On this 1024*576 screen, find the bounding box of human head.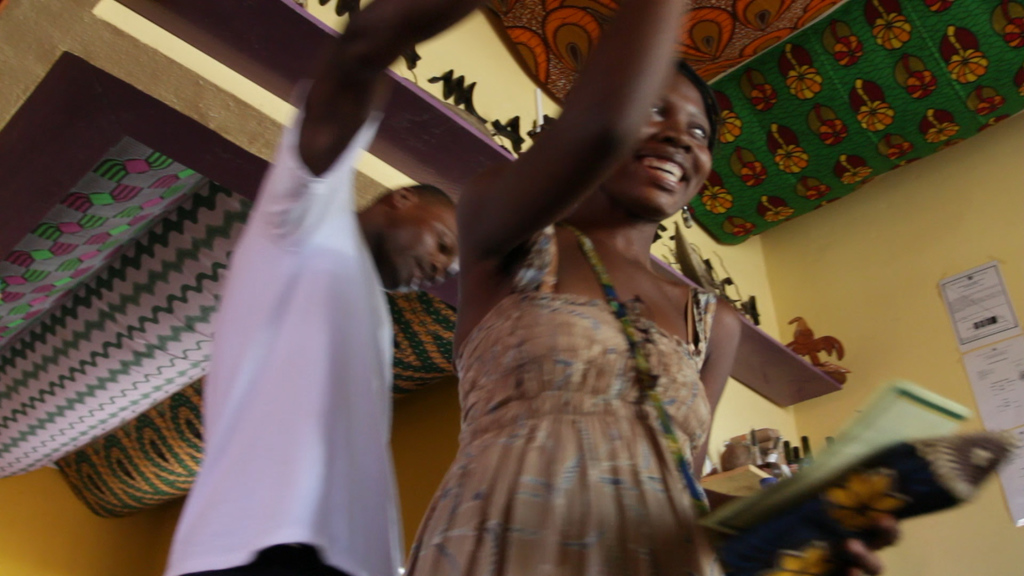
Bounding box: box(607, 45, 720, 216).
